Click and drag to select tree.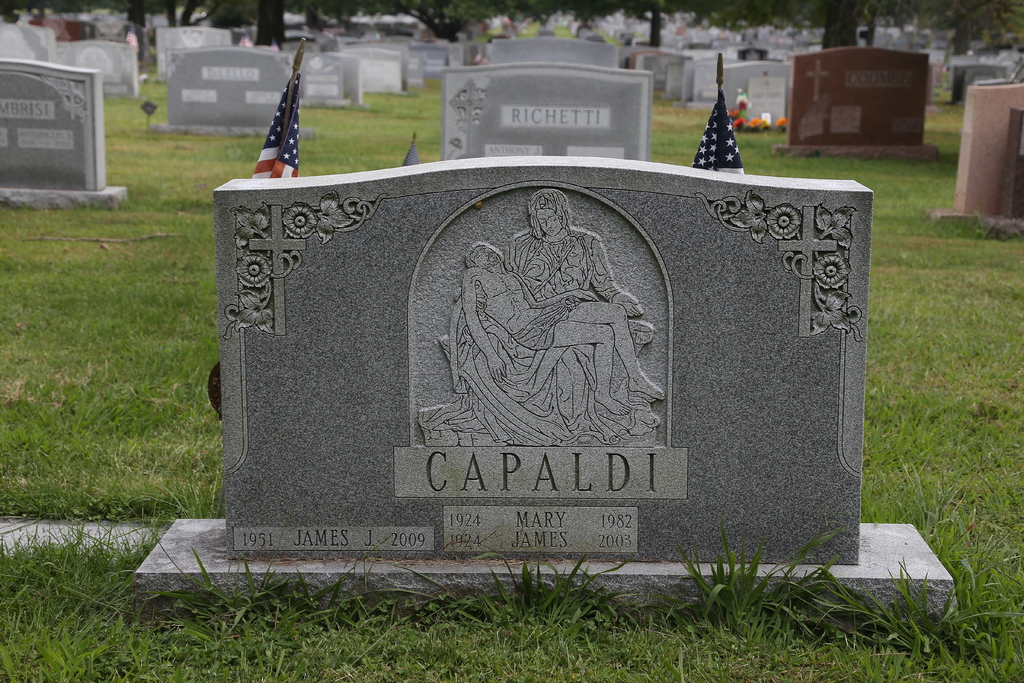
Selection: select_region(0, 0, 1023, 111).
